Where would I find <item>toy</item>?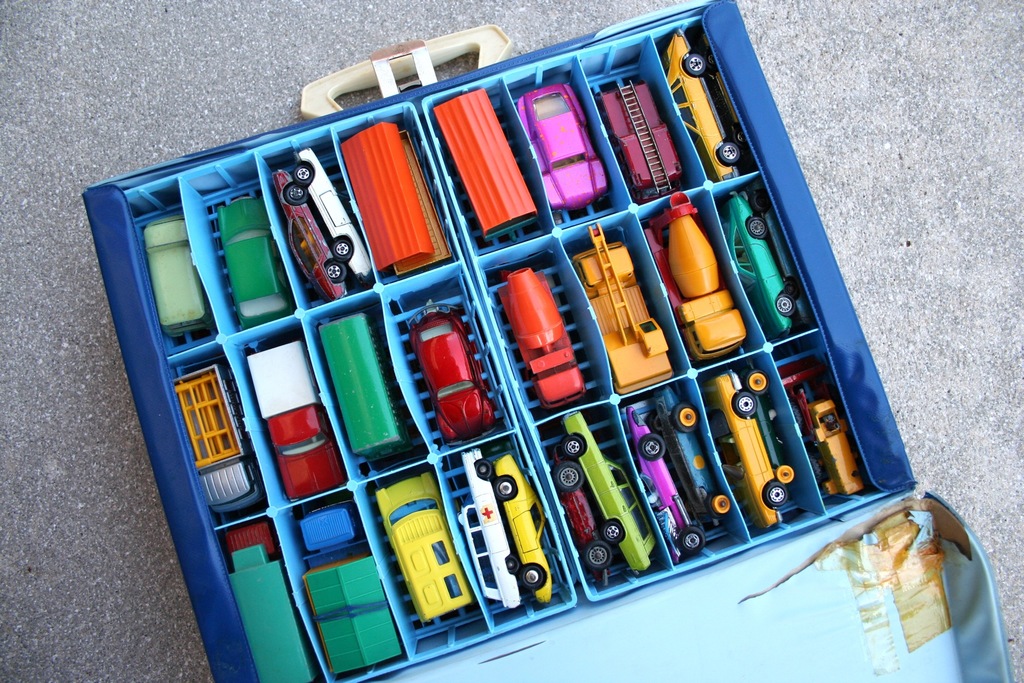
At [220,202,286,325].
